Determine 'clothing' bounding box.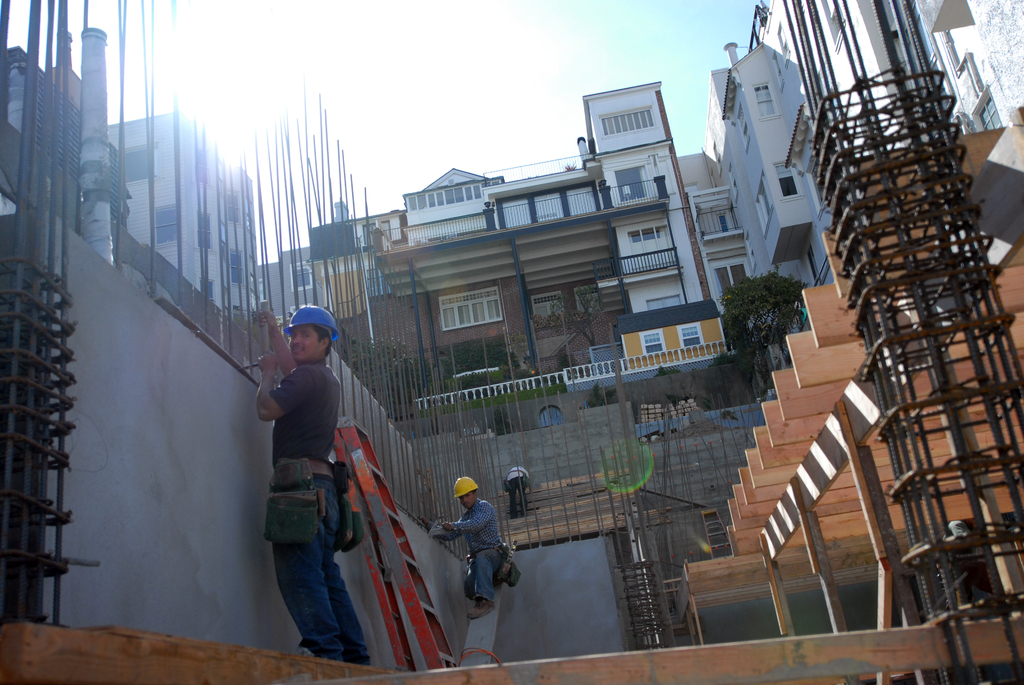
Determined: left=245, top=319, right=354, bottom=608.
